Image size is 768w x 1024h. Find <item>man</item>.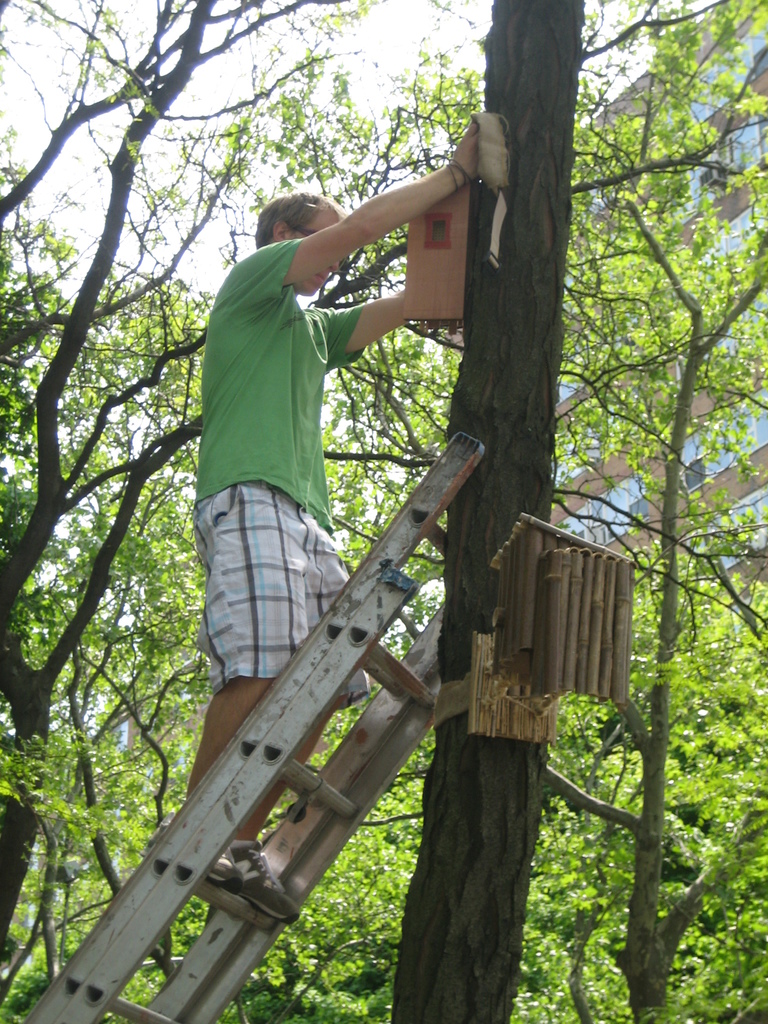
l=179, t=124, r=442, b=774.
